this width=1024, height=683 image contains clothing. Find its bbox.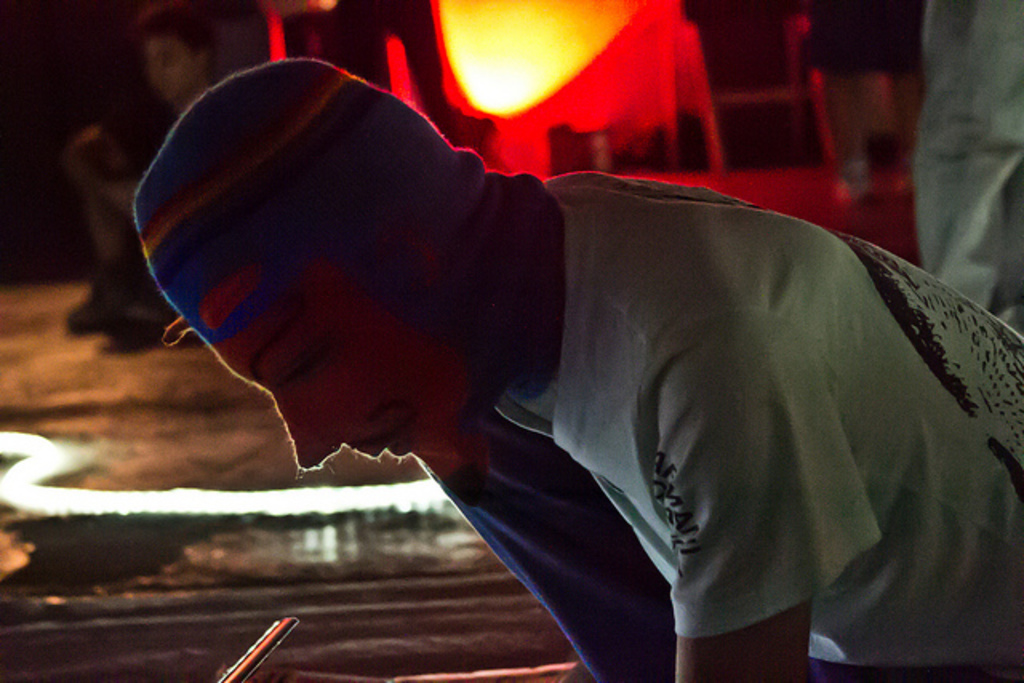
(581, 248, 1005, 680).
